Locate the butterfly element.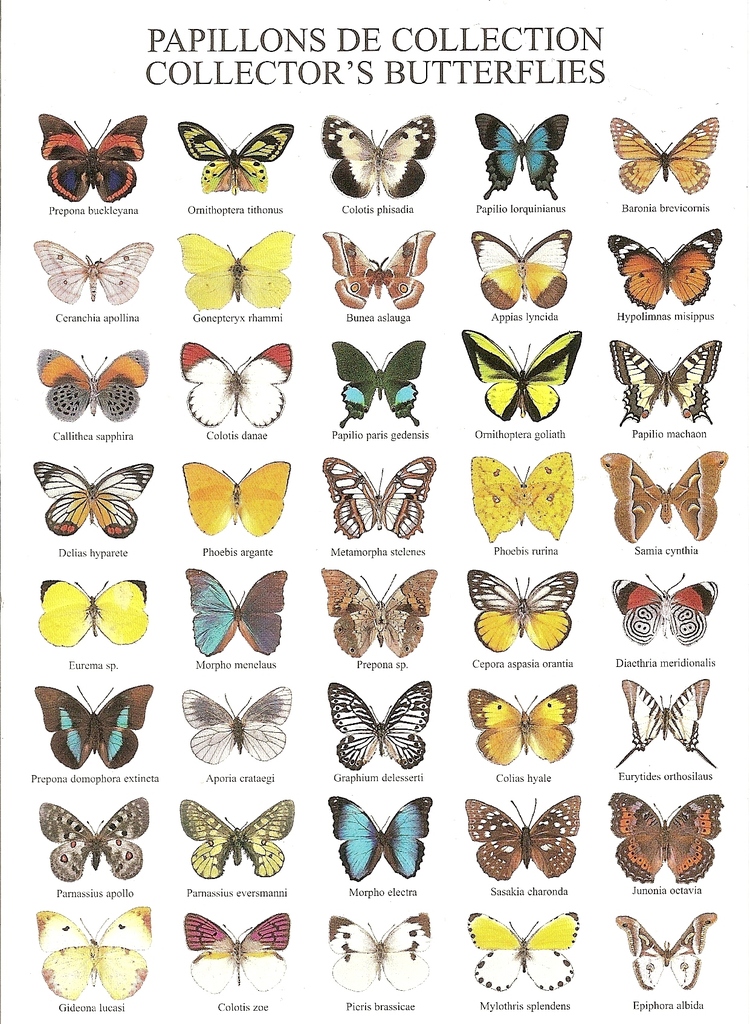
Element bbox: x1=462 y1=325 x2=587 y2=428.
